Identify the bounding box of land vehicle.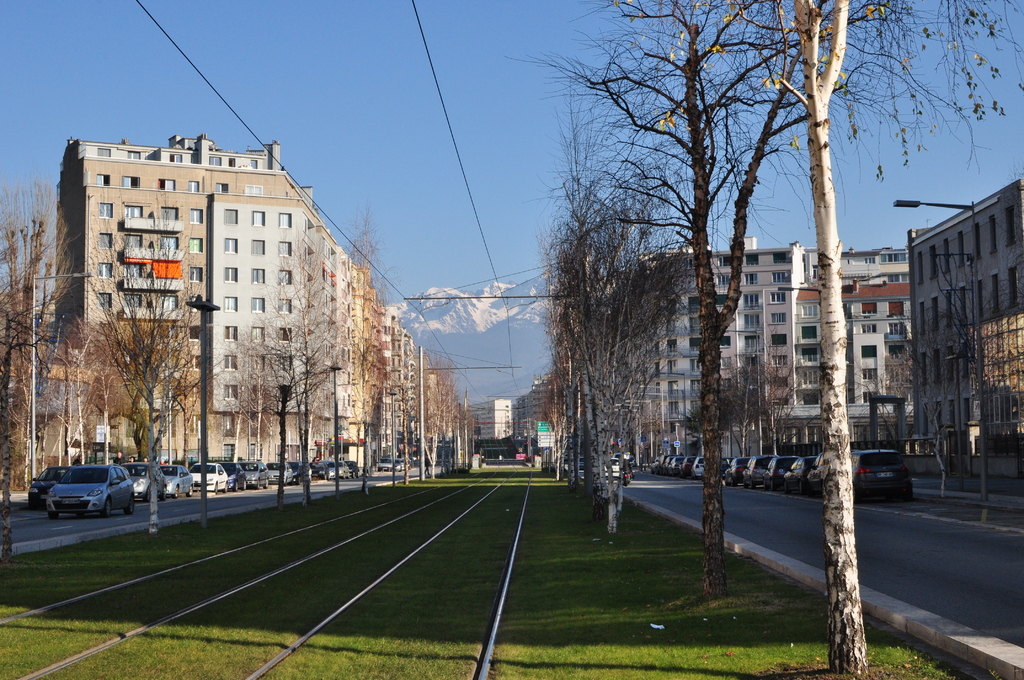
[left=51, top=464, right=134, bottom=516].
